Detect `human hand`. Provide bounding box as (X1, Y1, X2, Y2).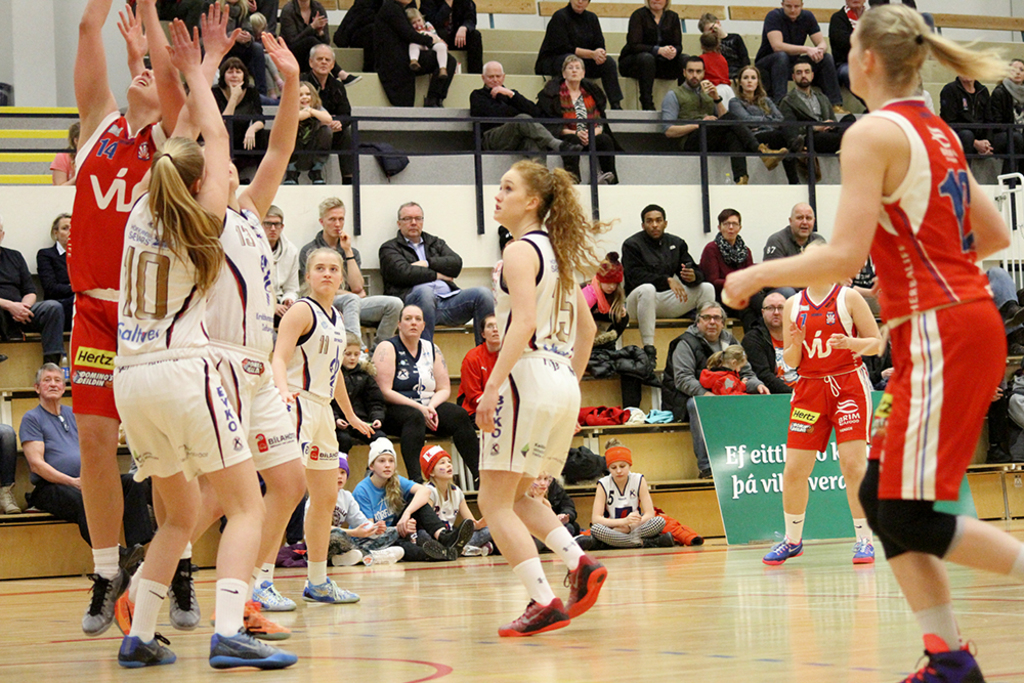
(329, 119, 345, 134).
